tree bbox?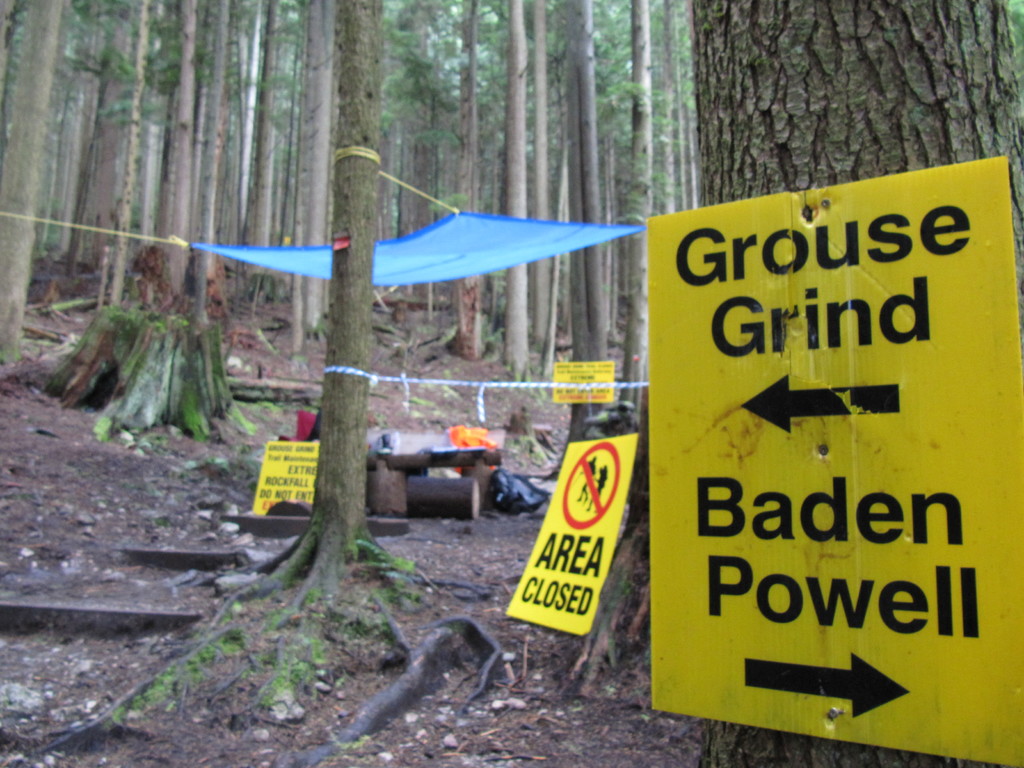
493, 0, 541, 403
